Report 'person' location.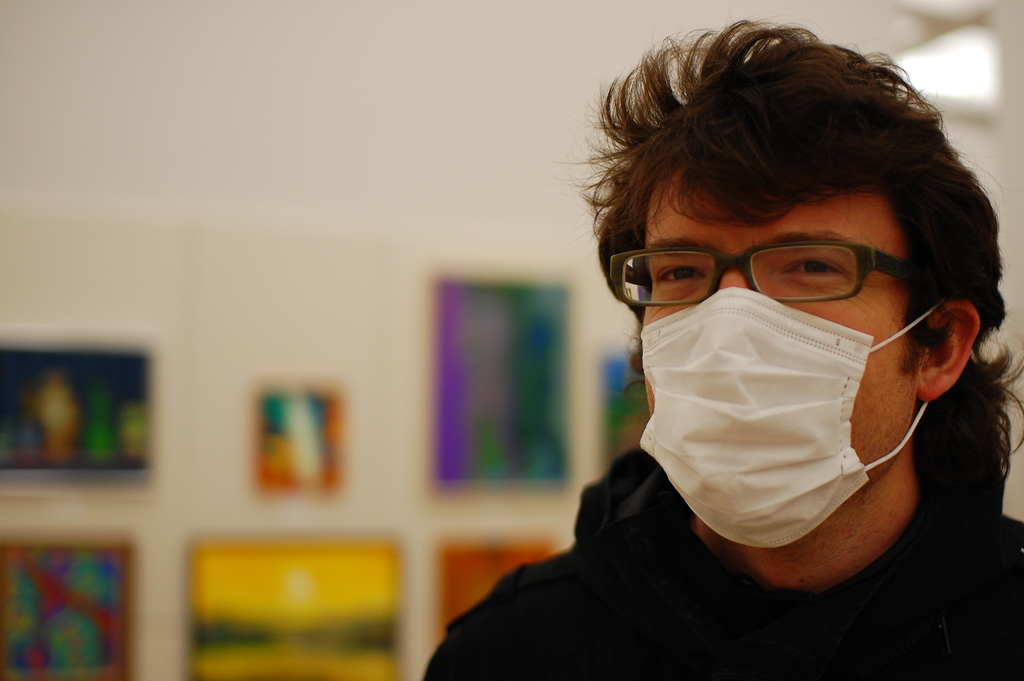
Report: (408,22,1023,680).
